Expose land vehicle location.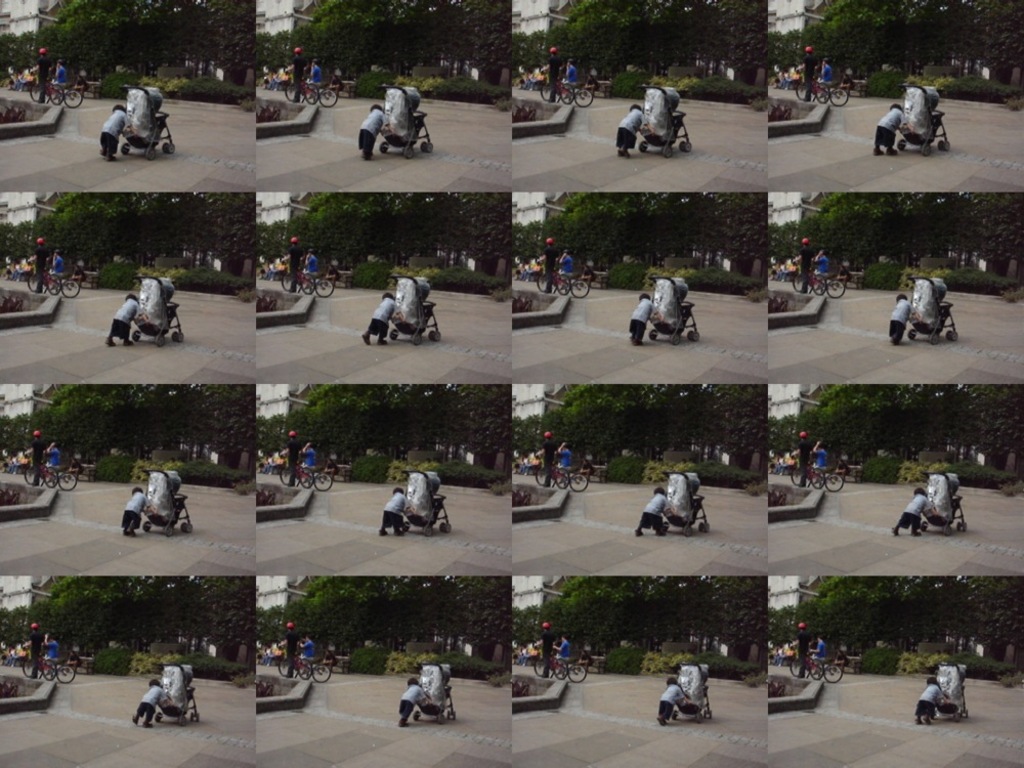
Exposed at x1=542, y1=77, x2=571, y2=102.
